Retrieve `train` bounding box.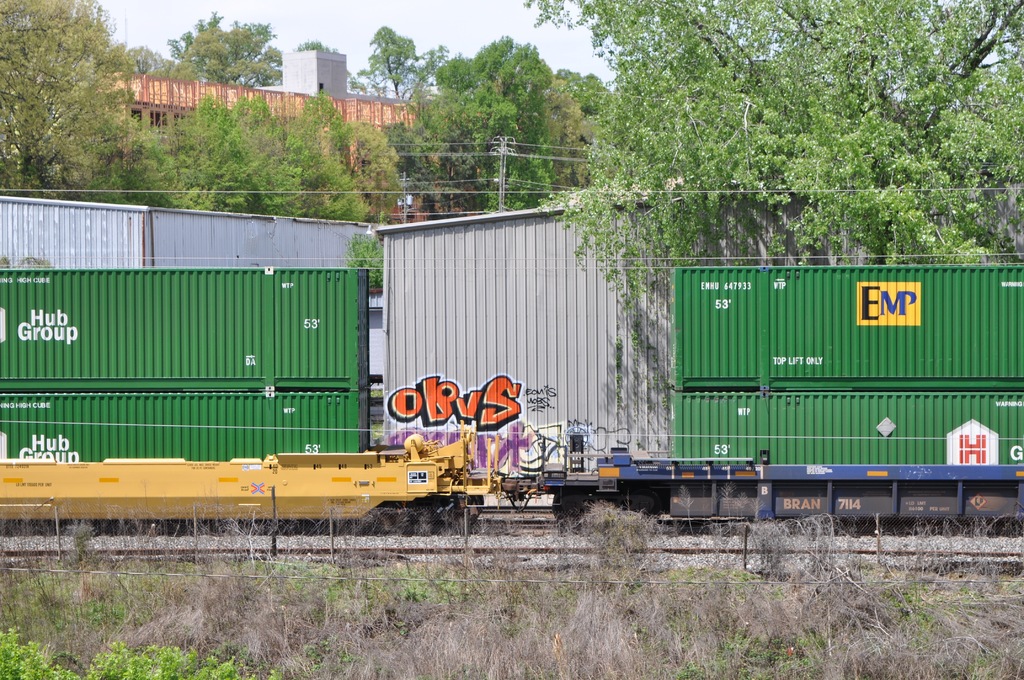
Bounding box: <bbox>0, 442, 1023, 546</bbox>.
